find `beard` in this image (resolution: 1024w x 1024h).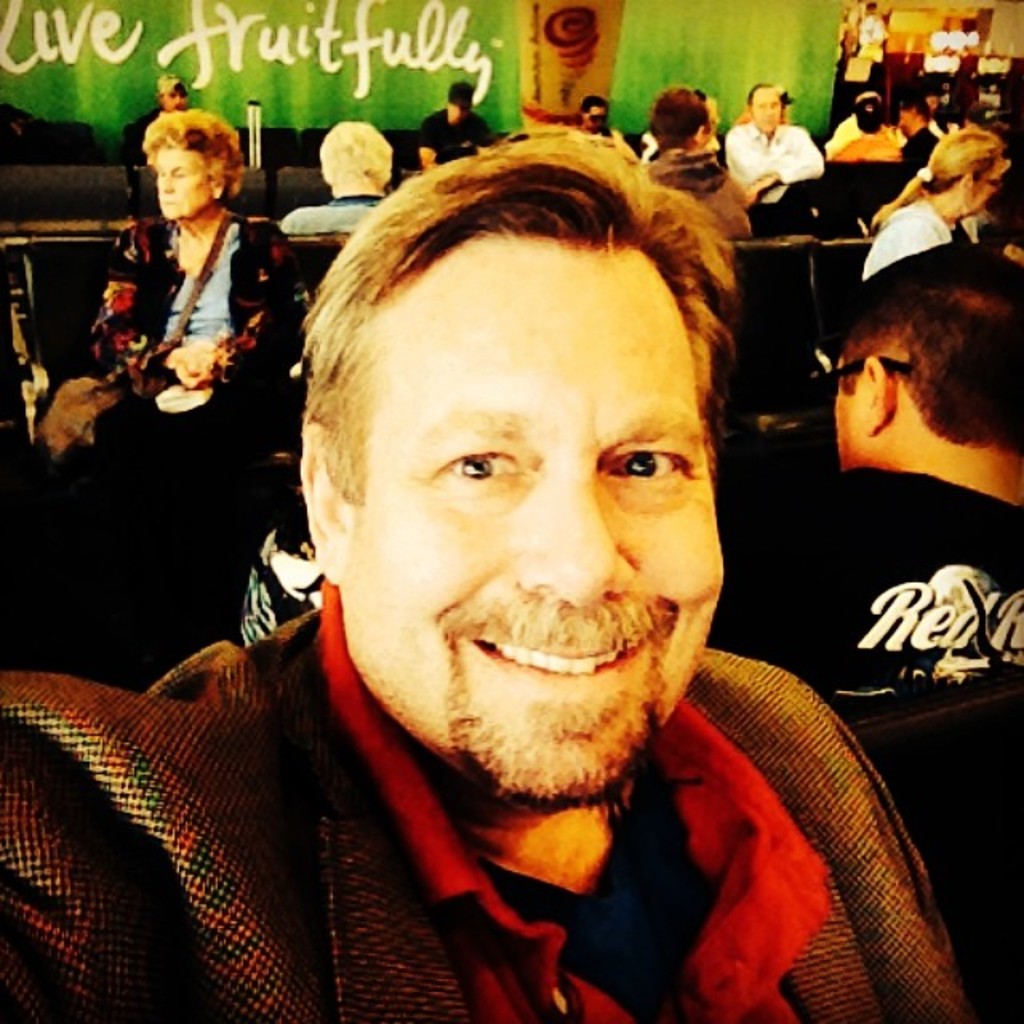
l=440, t=586, r=674, b=808.
